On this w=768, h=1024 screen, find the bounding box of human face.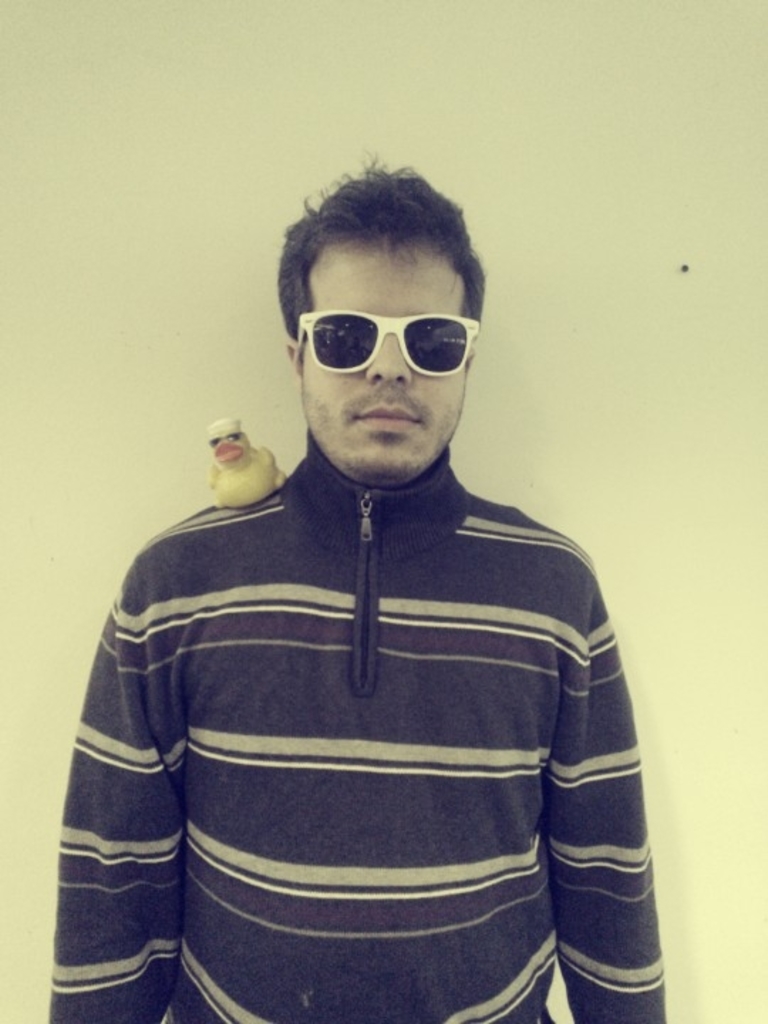
Bounding box: x1=300, y1=243, x2=469, y2=486.
